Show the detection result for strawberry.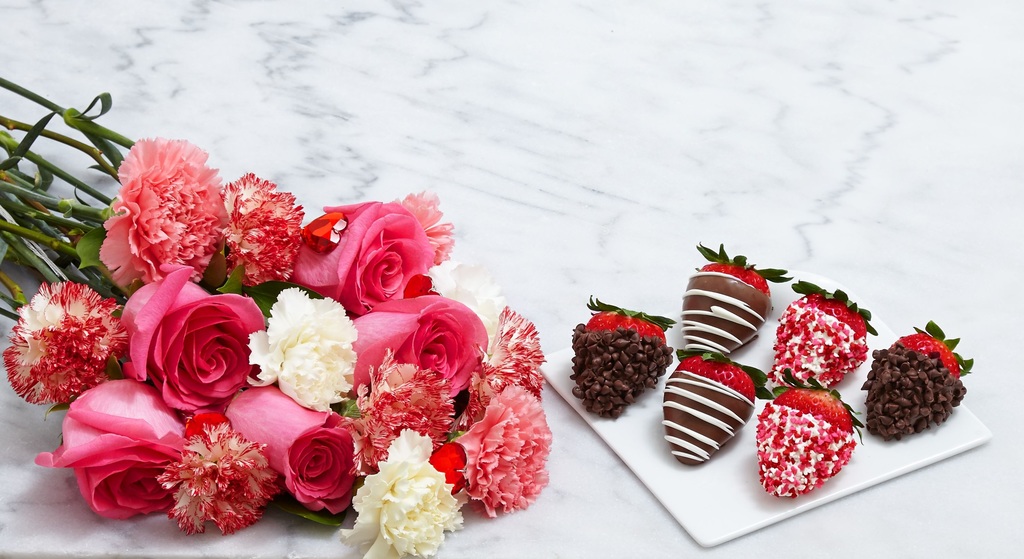
bbox=[860, 317, 974, 445].
